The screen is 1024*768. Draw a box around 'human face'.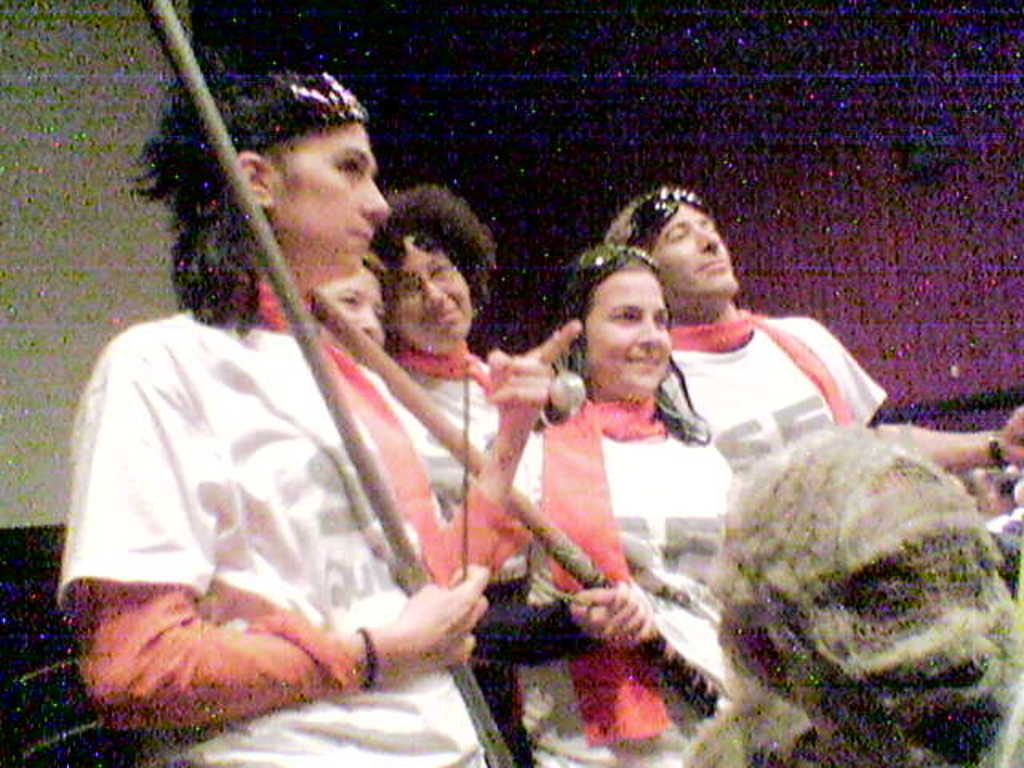
(267, 117, 384, 267).
